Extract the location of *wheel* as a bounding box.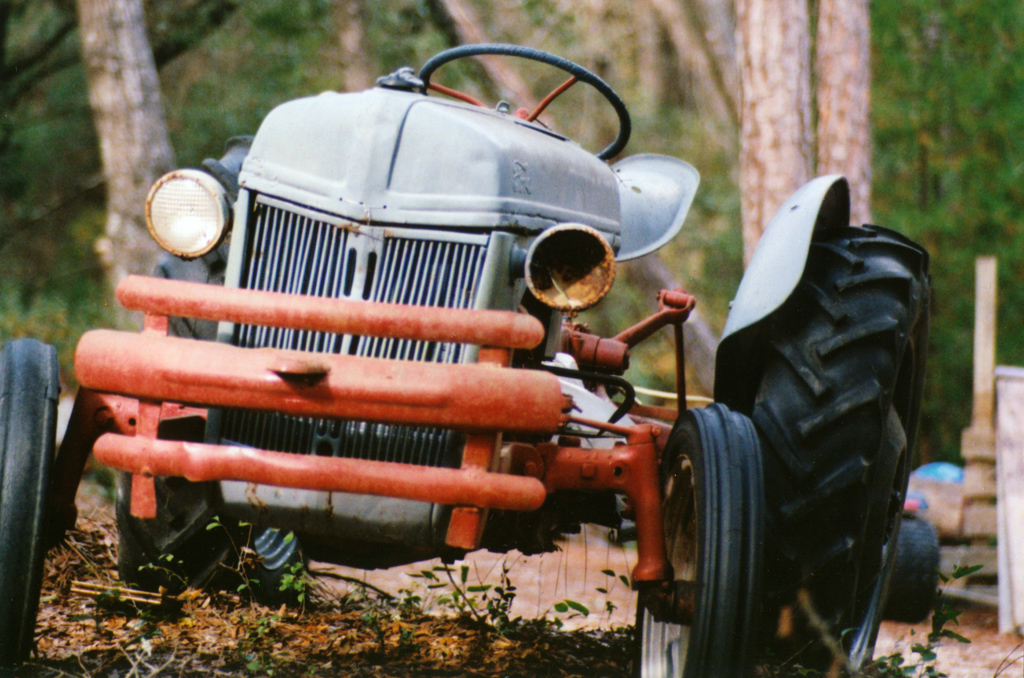
[x1=417, y1=41, x2=631, y2=158].
